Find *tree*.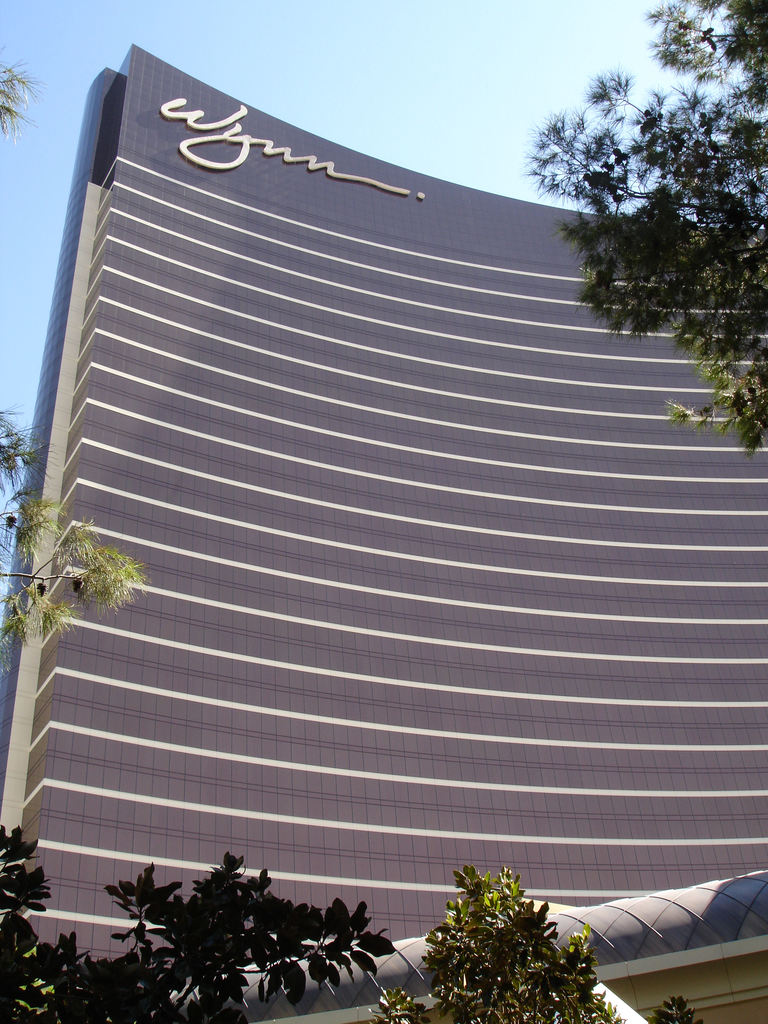
bbox(524, 0, 767, 459).
